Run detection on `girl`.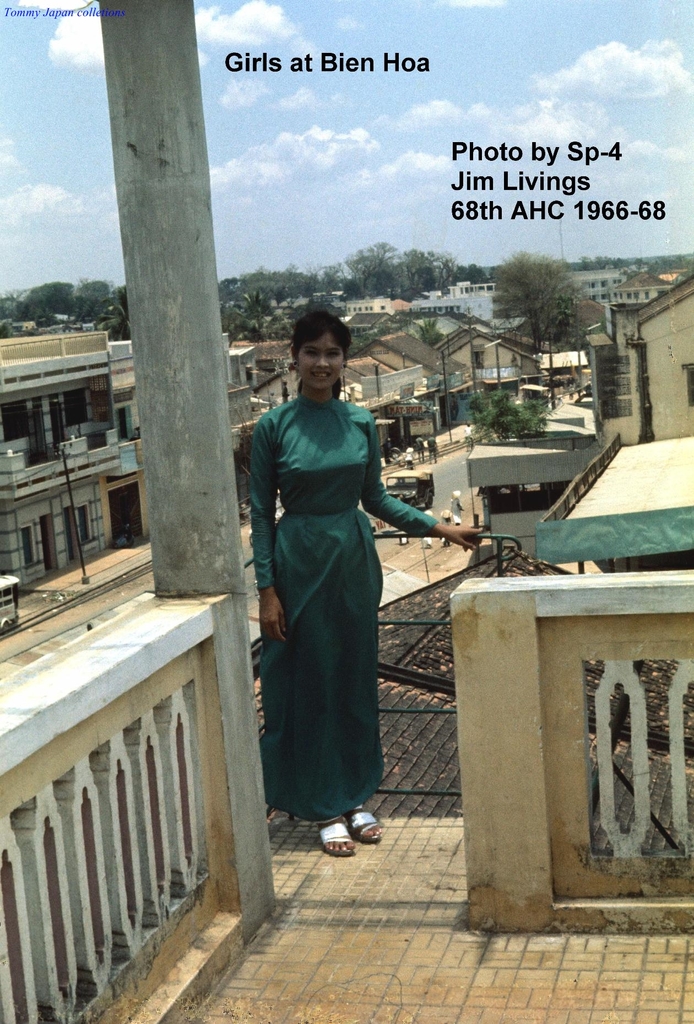
Result: rect(251, 311, 483, 855).
